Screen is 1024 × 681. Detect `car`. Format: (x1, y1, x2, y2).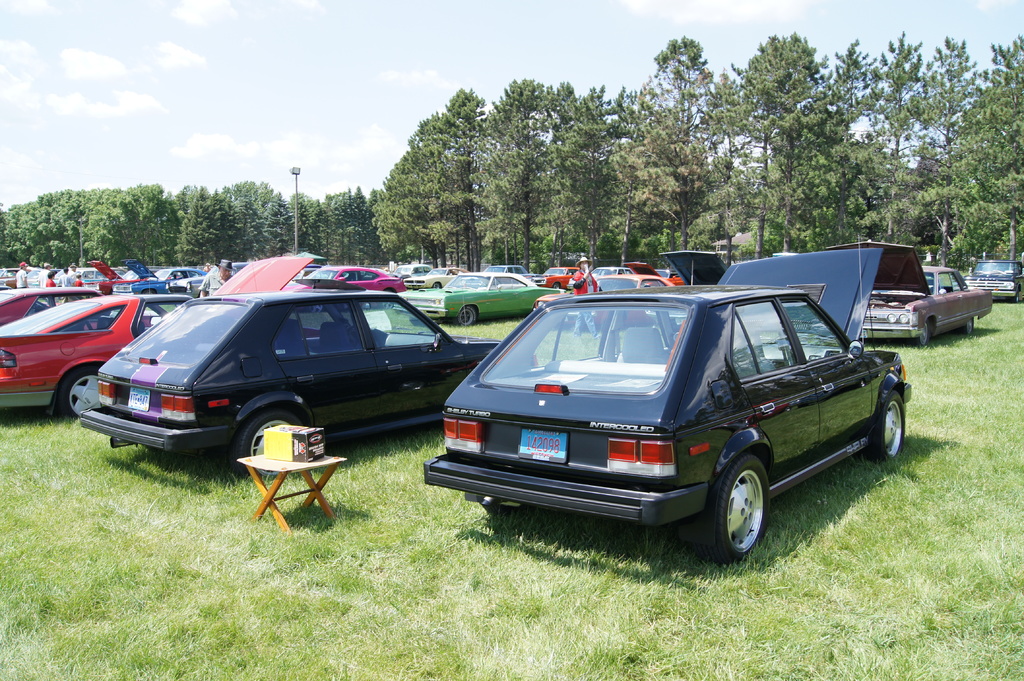
(840, 244, 993, 347).
